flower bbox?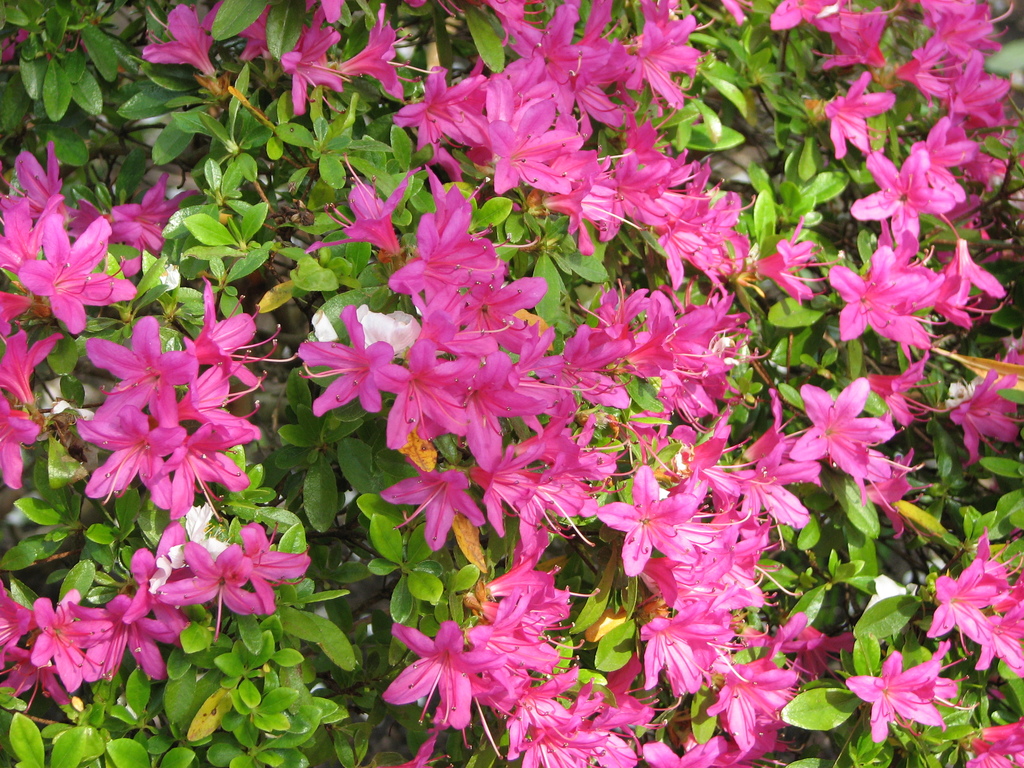
<box>76,400,186,501</box>
